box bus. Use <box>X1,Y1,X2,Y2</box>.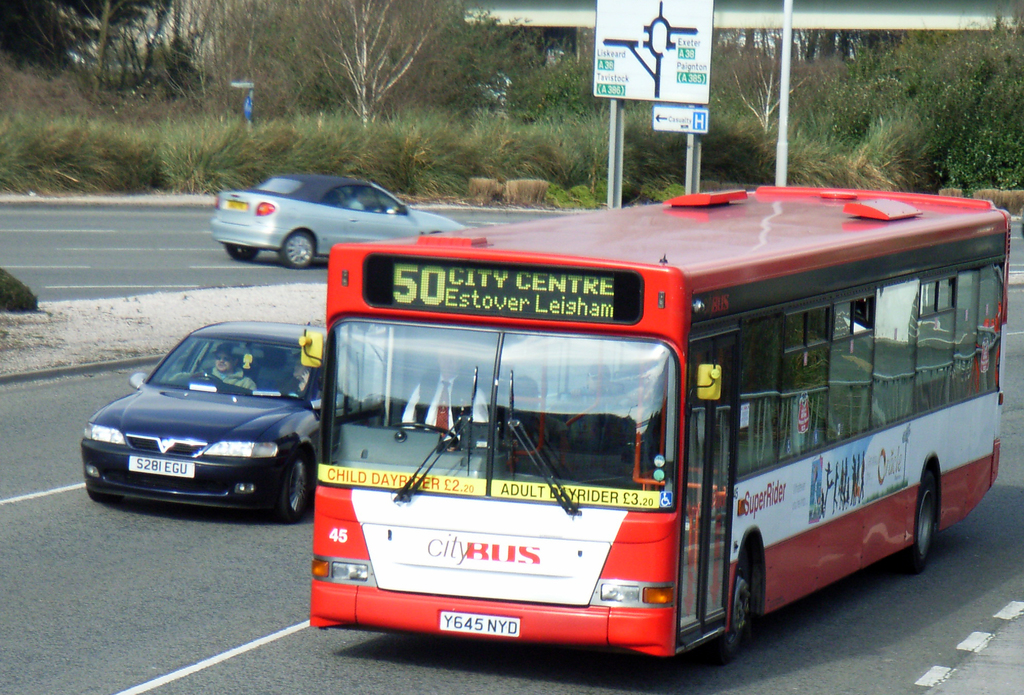
<box>296,184,1013,667</box>.
